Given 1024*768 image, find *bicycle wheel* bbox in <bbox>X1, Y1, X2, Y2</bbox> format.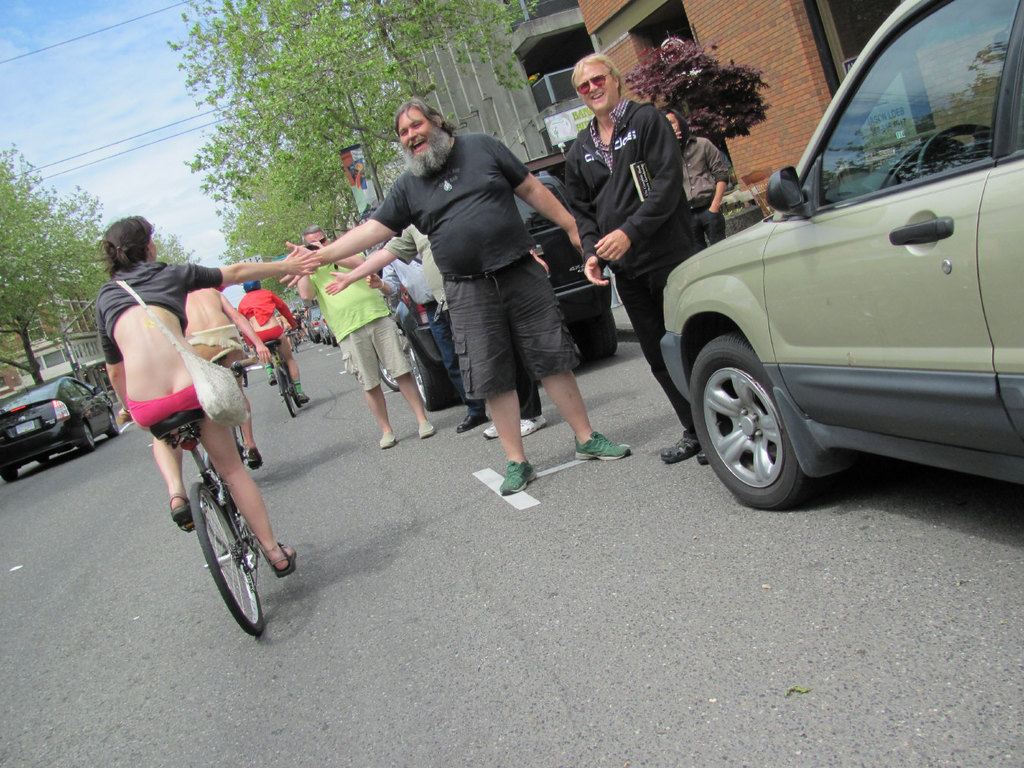
<bbox>273, 361, 296, 417</bbox>.
